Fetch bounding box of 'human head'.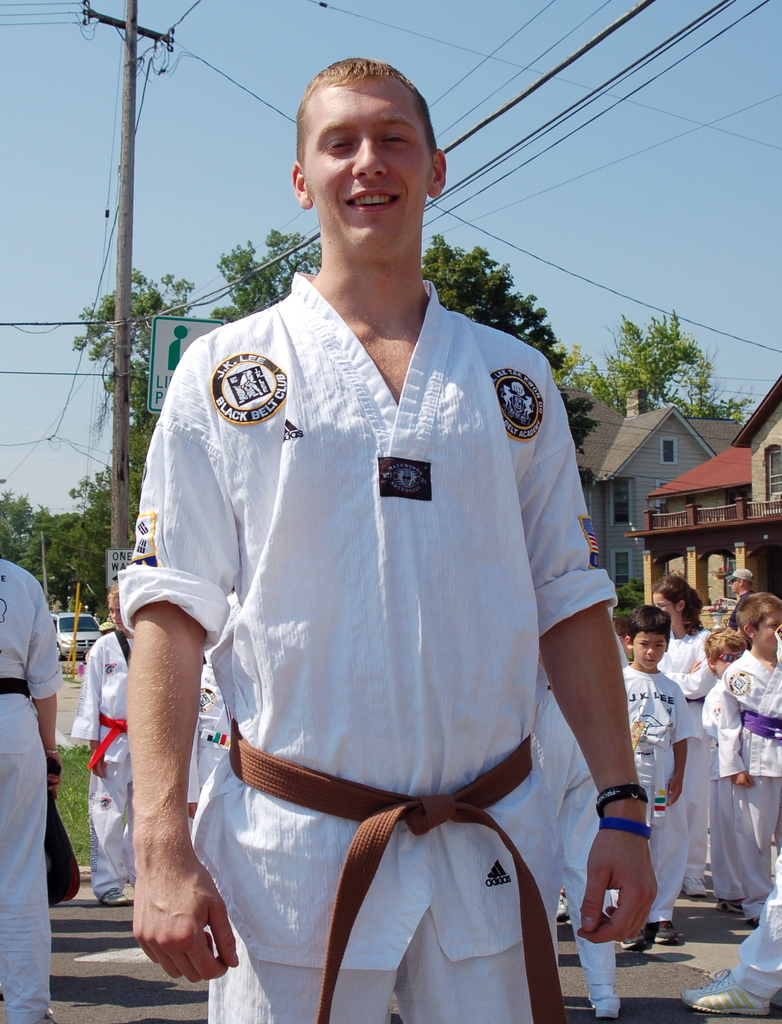
Bbox: (613, 618, 632, 655).
